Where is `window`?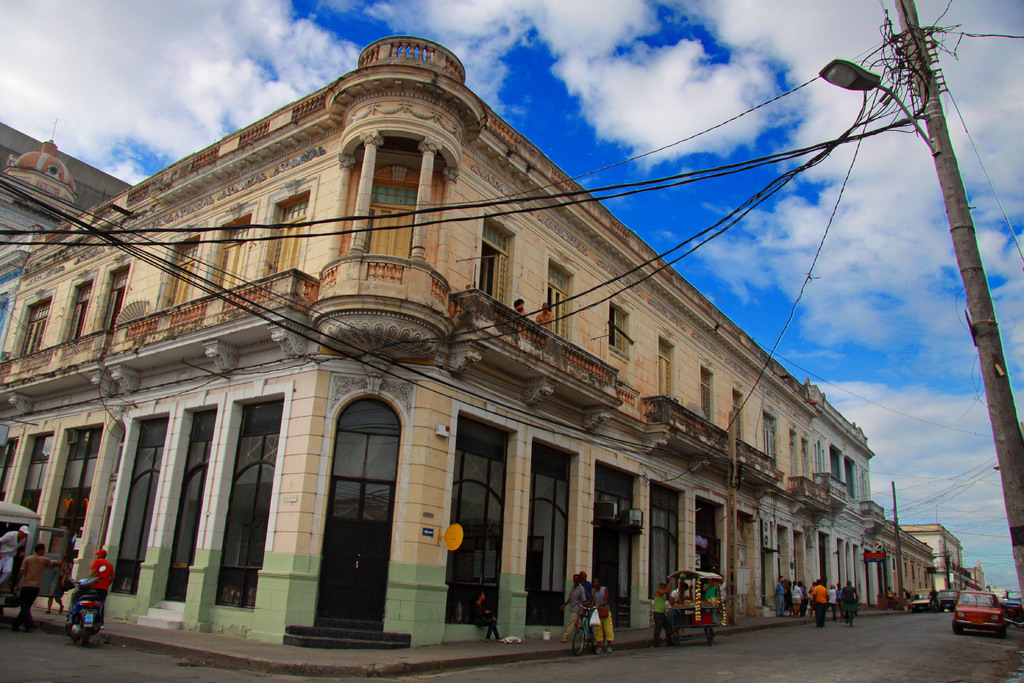
crop(609, 301, 632, 359).
